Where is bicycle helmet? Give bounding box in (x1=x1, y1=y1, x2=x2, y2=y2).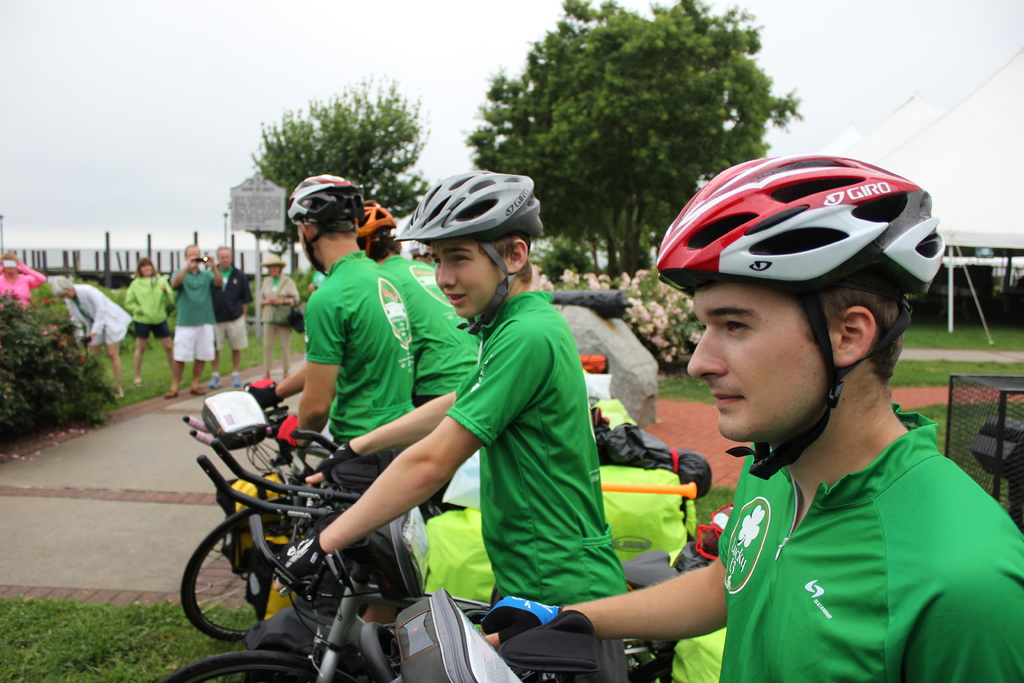
(x1=364, y1=197, x2=388, y2=255).
